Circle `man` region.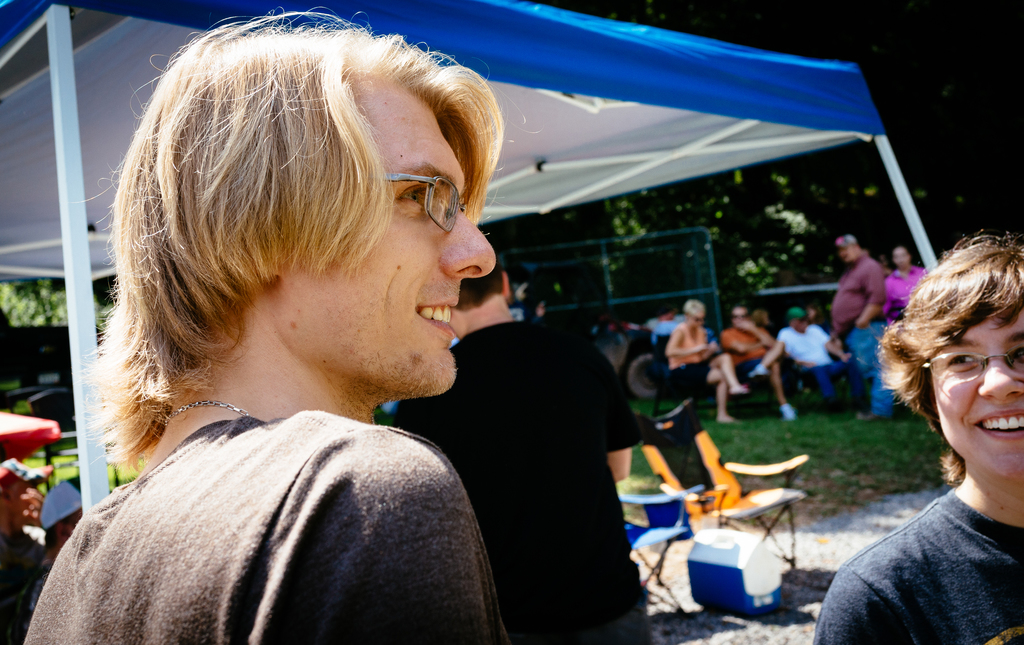
Region: {"left": 816, "top": 275, "right": 1023, "bottom": 641}.
